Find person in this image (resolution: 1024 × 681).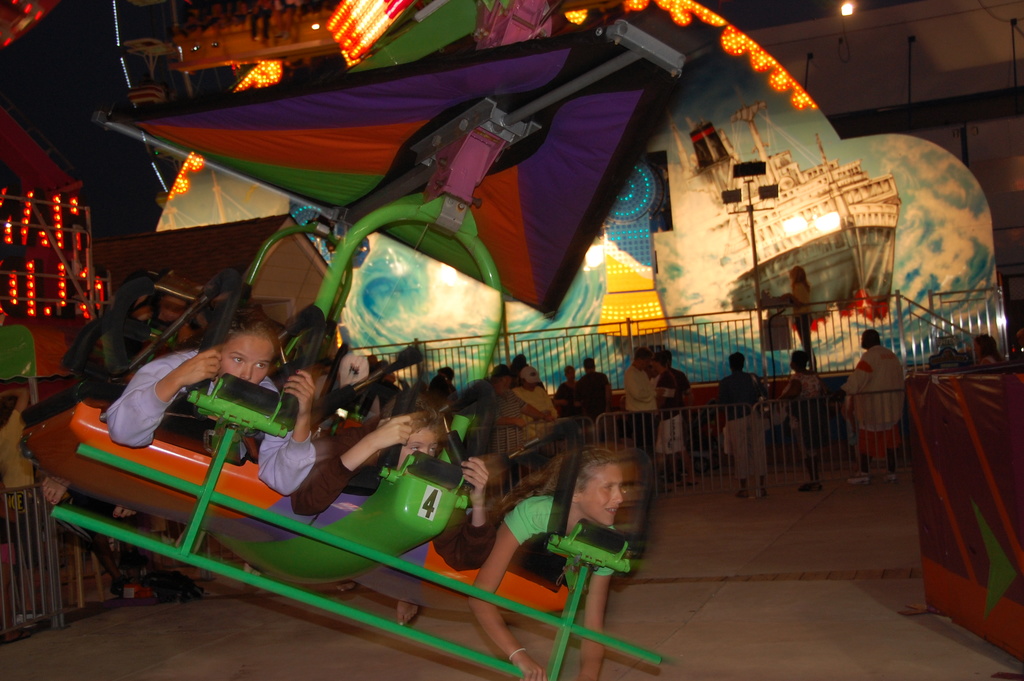
bbox=(846, 325, 906, 479).
